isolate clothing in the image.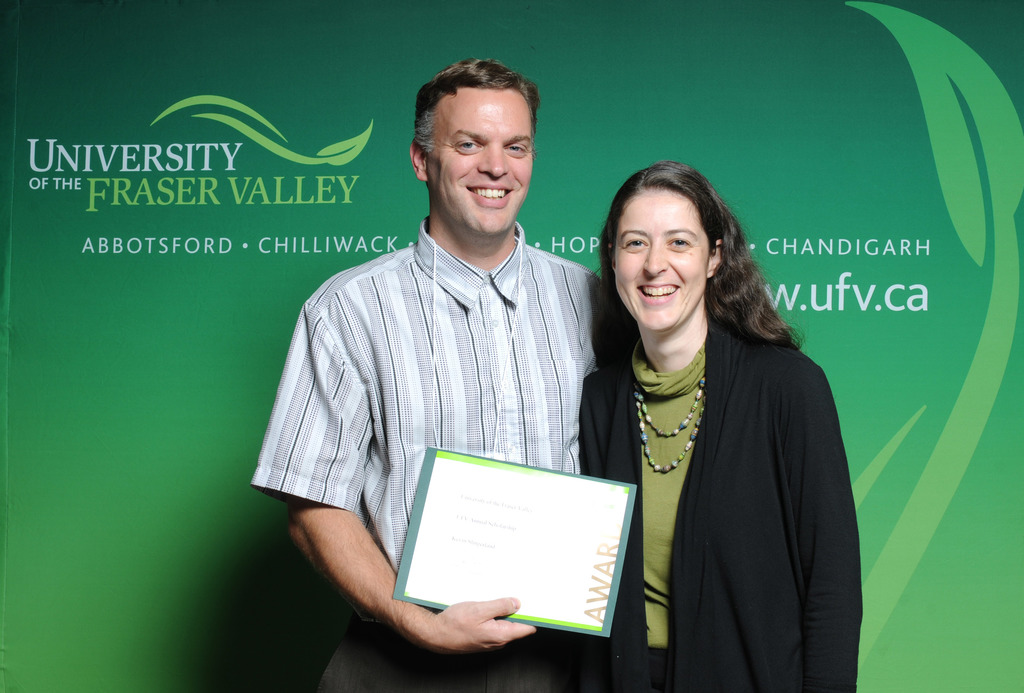
Isolated region: (left=252, top=217, right=603, bottom=692).
